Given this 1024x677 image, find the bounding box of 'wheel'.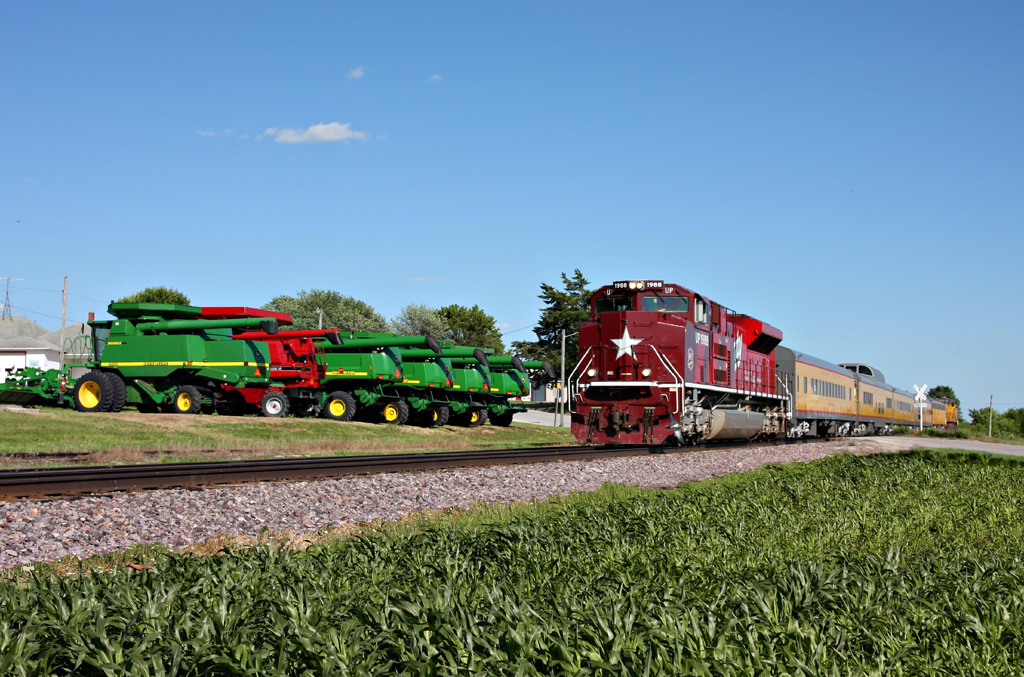
BBox(70, 373, 110, 412).
